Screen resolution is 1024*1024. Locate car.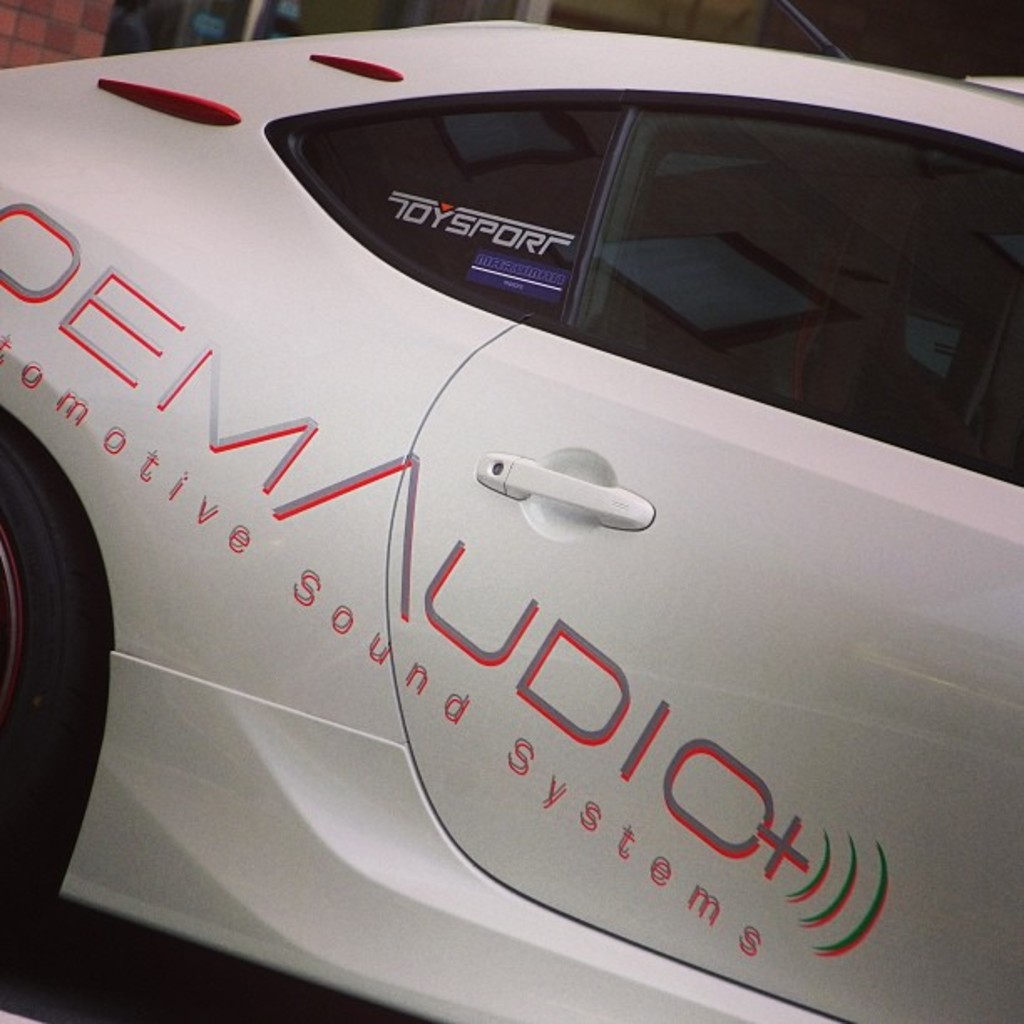
[0, 0, 1022, 1022].
